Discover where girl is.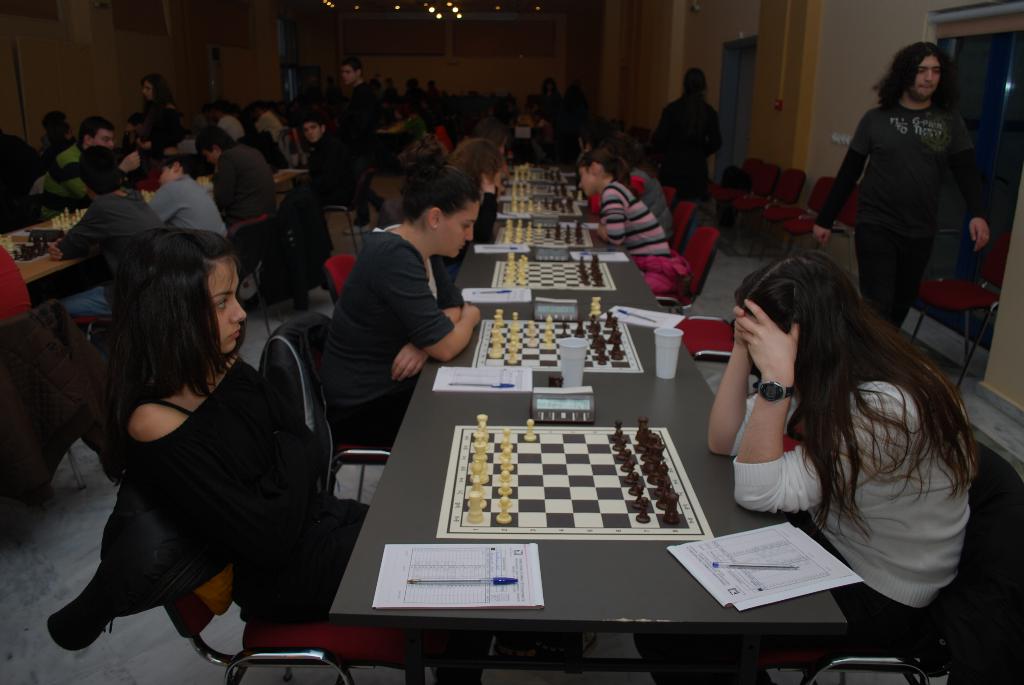
Discovered at <box>95,221,492,684</box>.
